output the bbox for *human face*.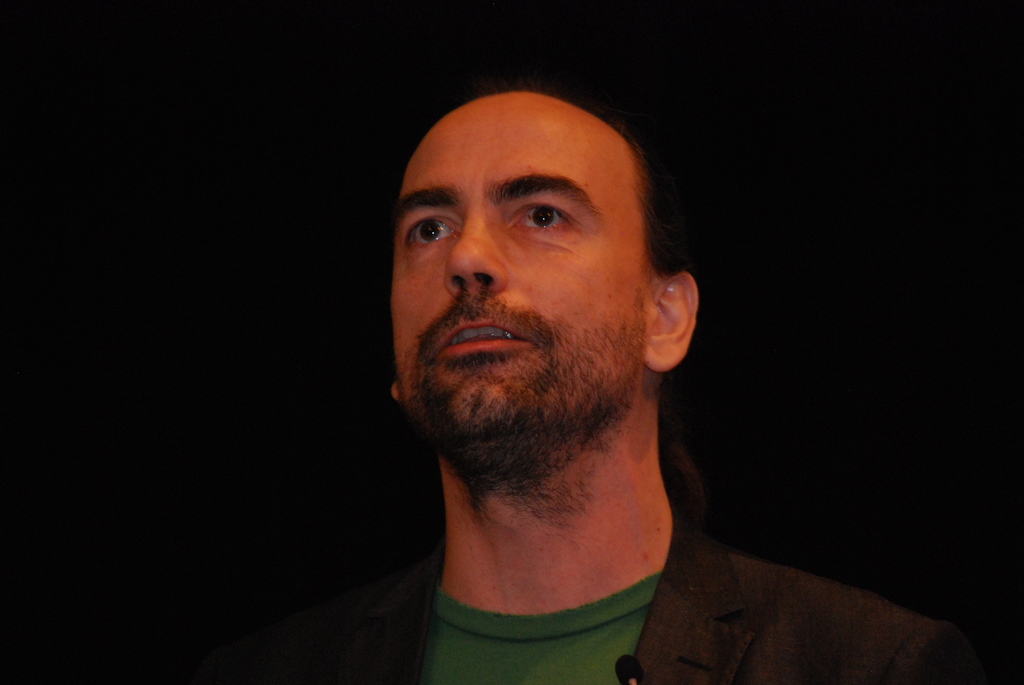
{"x1": 391, "y1": 90, "x2": 648, "y2": 445}.
